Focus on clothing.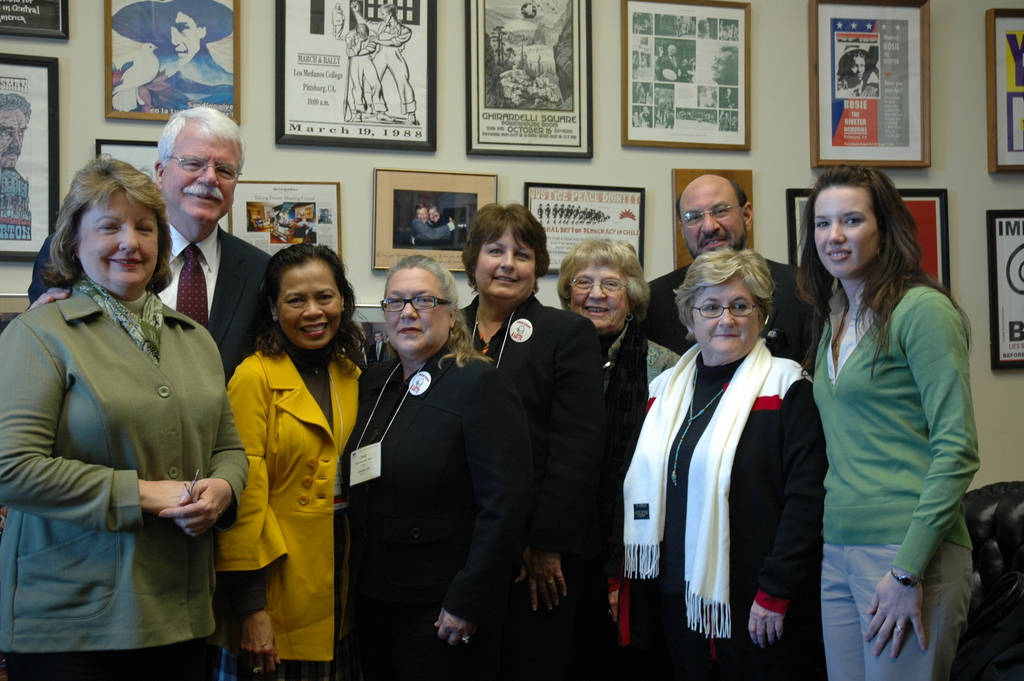
Focused at 371:21:413:115.
